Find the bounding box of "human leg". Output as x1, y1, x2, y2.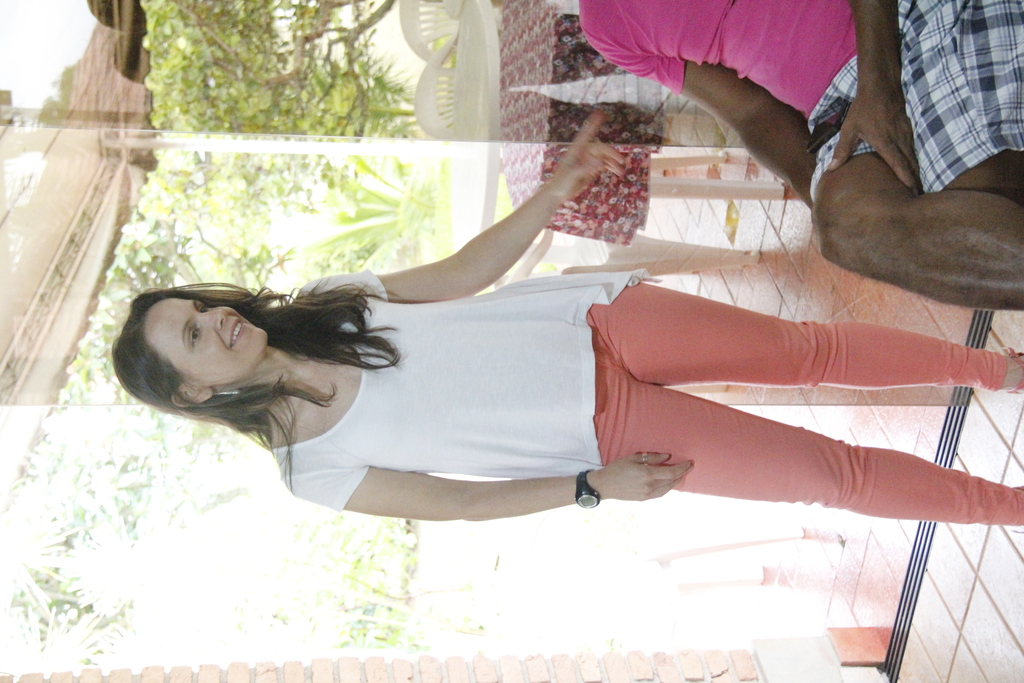
589, 381, 1023, 517.
